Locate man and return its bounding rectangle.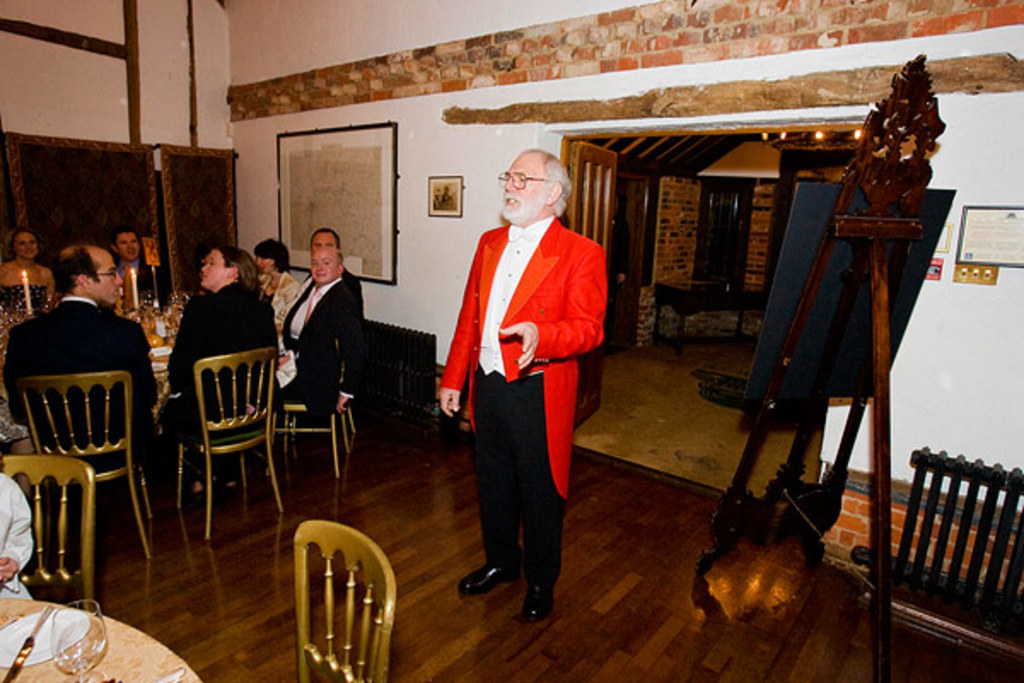
Rect(104, 224, 164, 309).
